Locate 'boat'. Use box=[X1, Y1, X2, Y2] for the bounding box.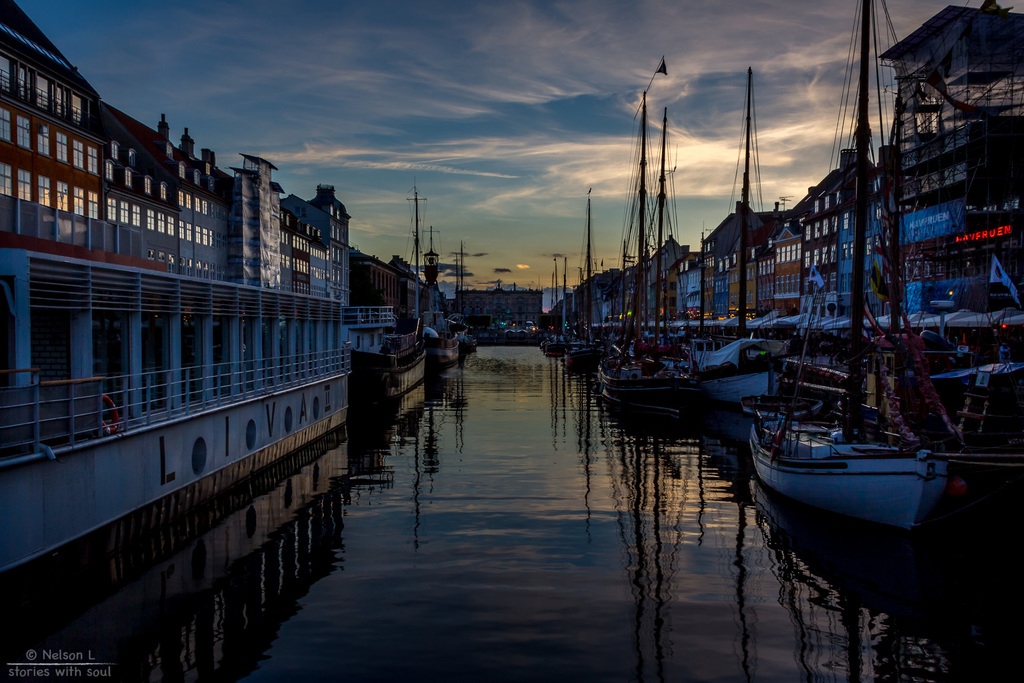
box=[698, 342, 789, 407].
